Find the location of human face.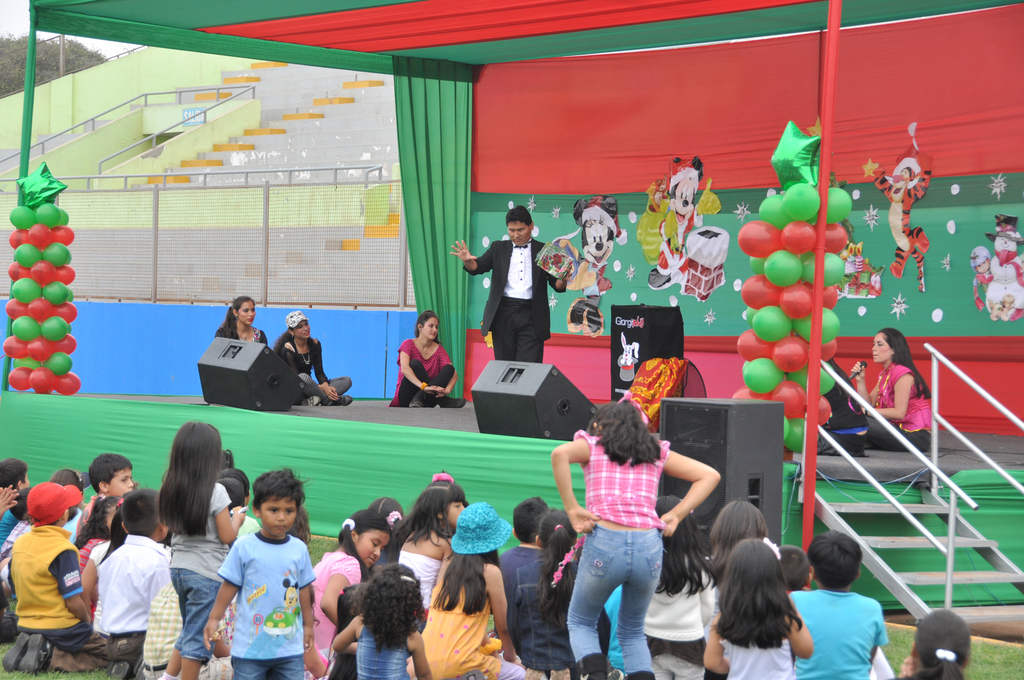
Location: 239,301,258,325.
